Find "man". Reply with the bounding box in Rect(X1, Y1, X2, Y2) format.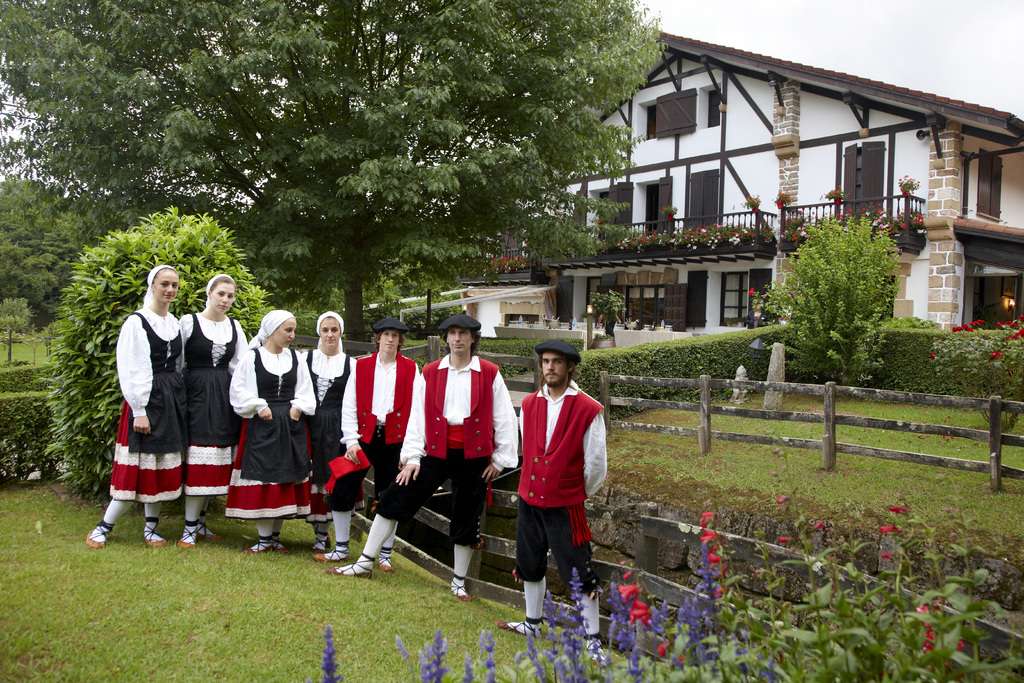
Rect(329, 313, 519, 597).
